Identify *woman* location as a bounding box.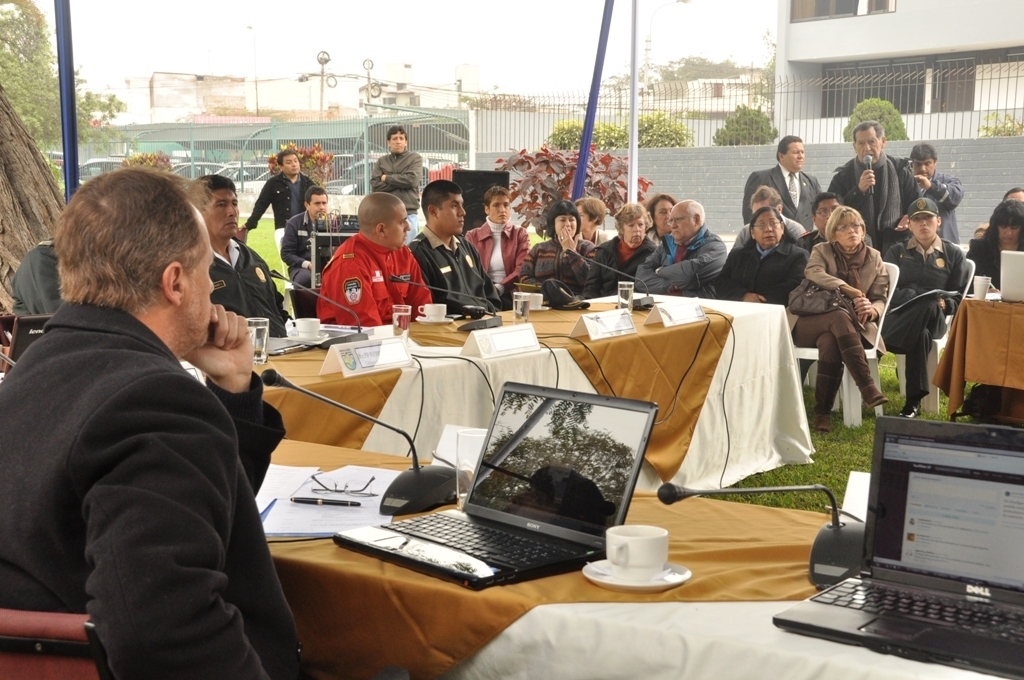
465, 184, 531, 303.
